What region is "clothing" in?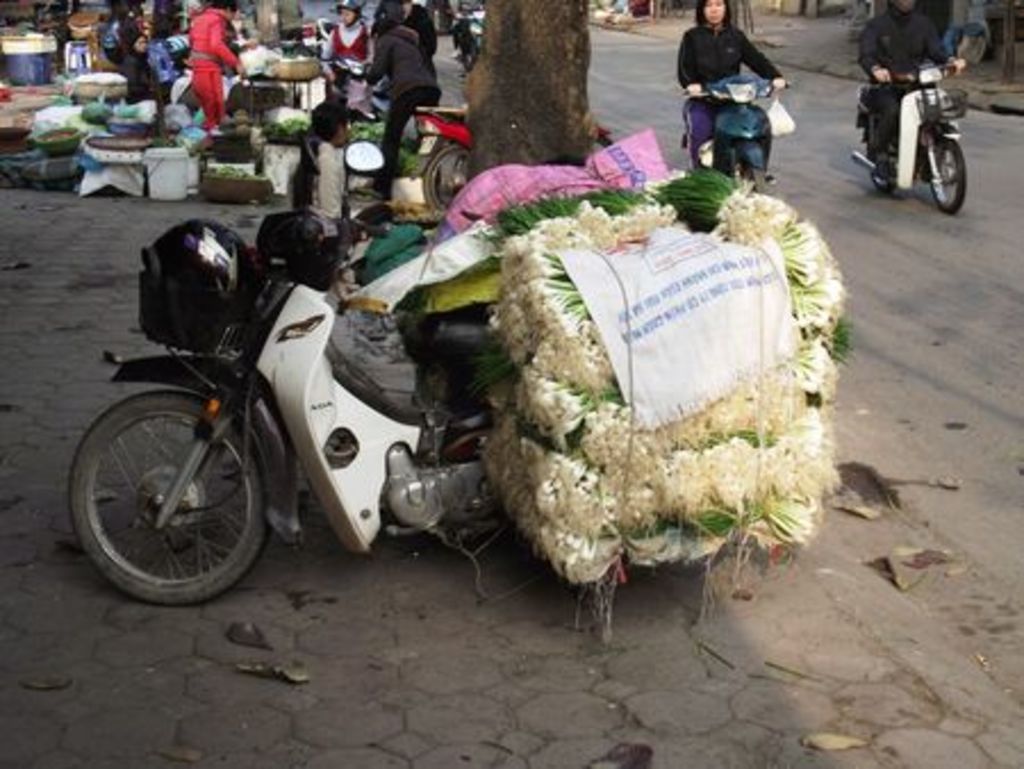
<bbox>314, 5, 369, 102</bbox>.
